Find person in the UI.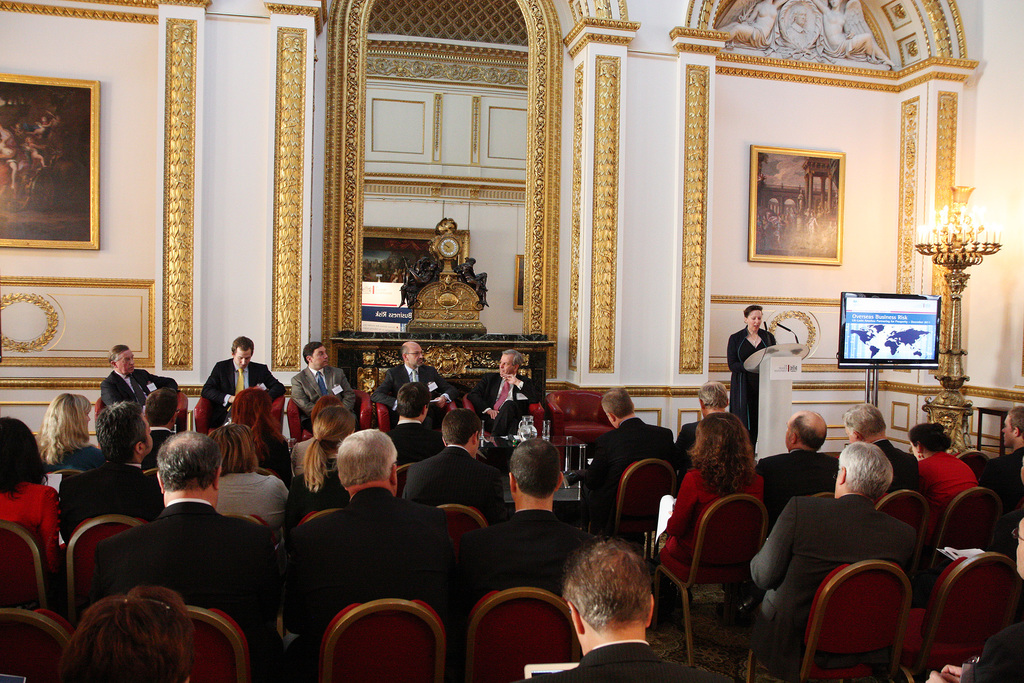
UI element at bbox(990, 401, 1023, 517).
